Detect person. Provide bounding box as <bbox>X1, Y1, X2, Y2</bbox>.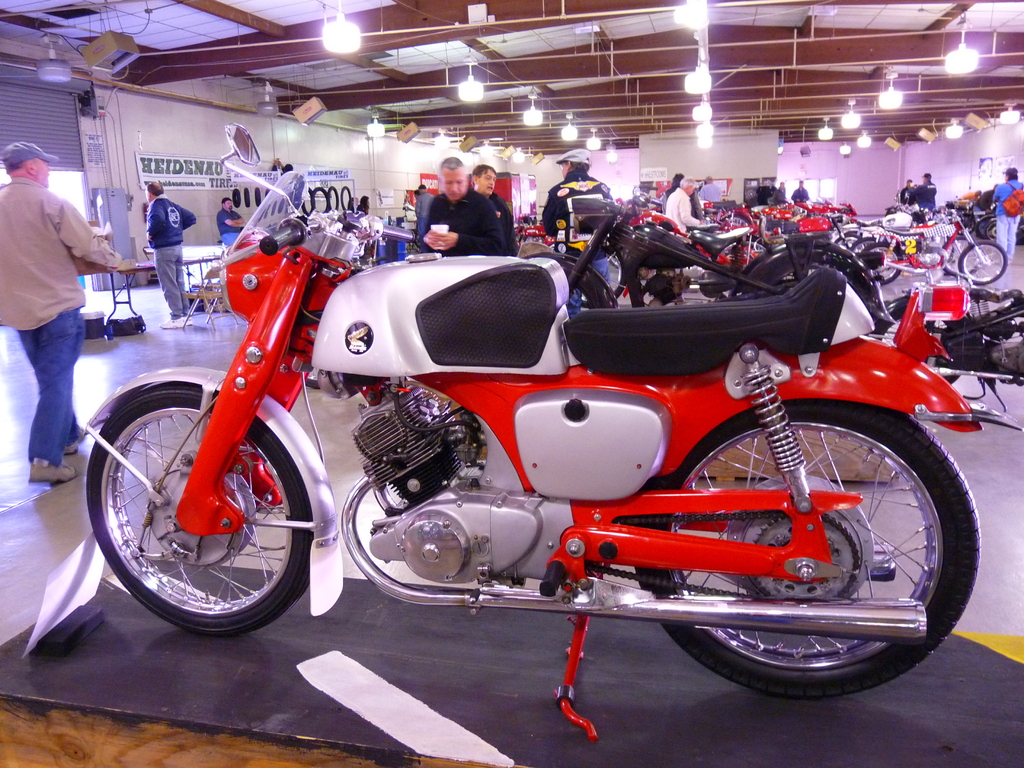
<bbox>991, 171, 1023, 252</bbox>.
